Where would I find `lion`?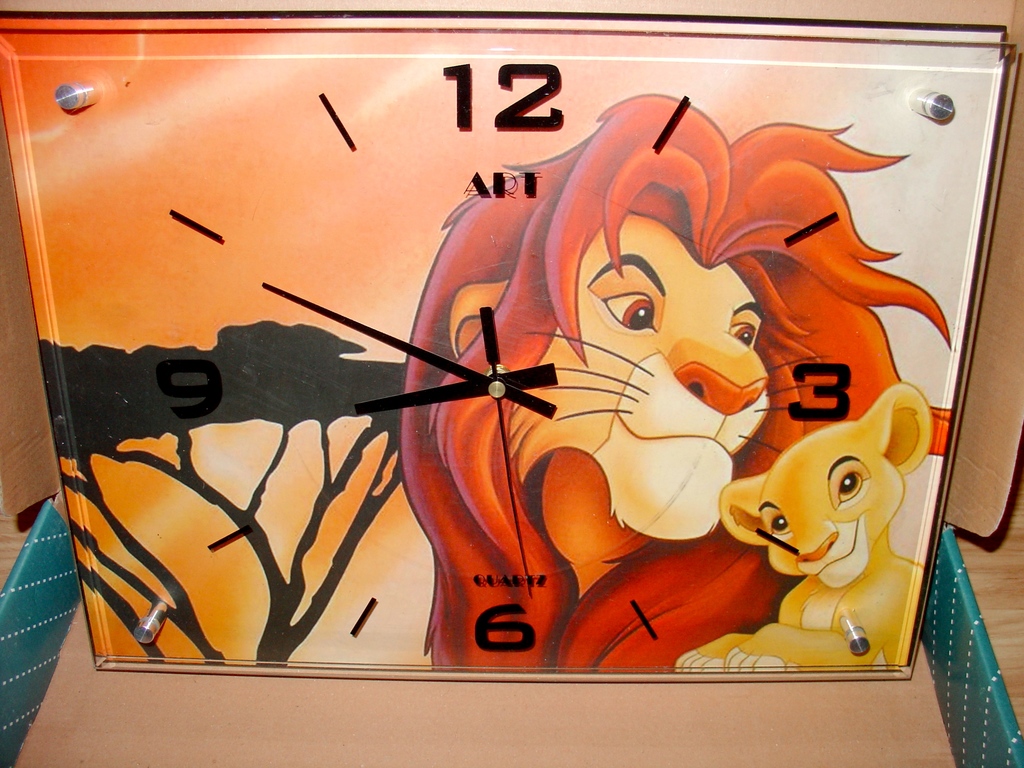
At {"left": 399, "top": 93, "right": 960, "bottom": 677}.
